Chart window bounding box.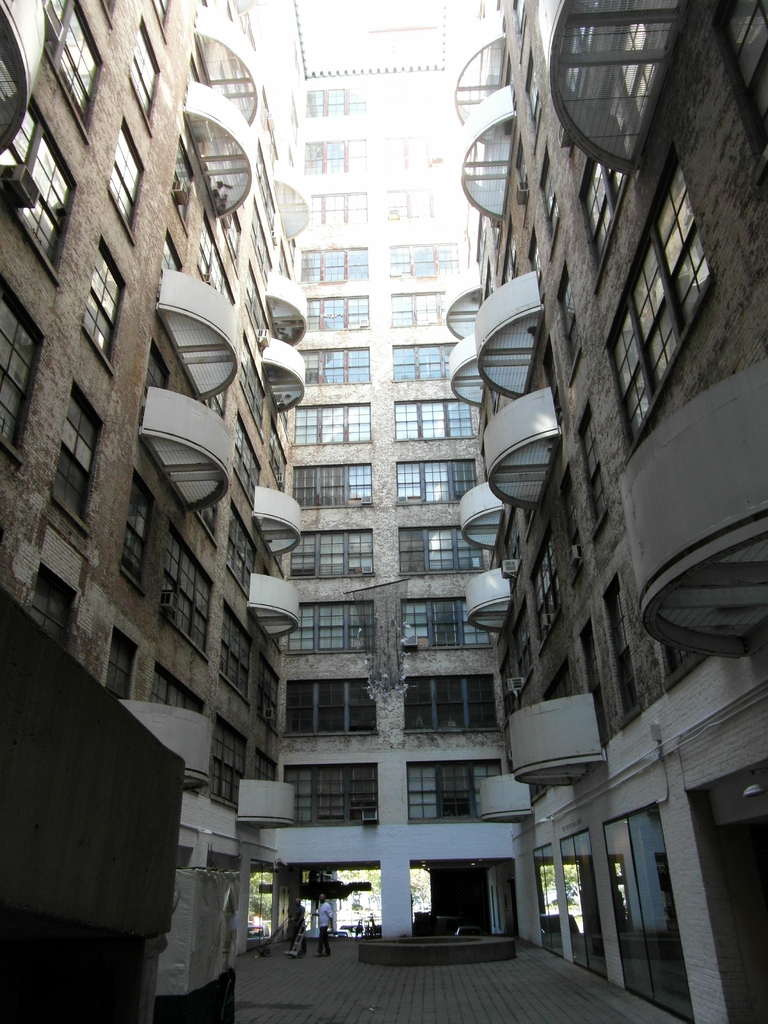
Charted: locate(408, 758, 506, 820).
